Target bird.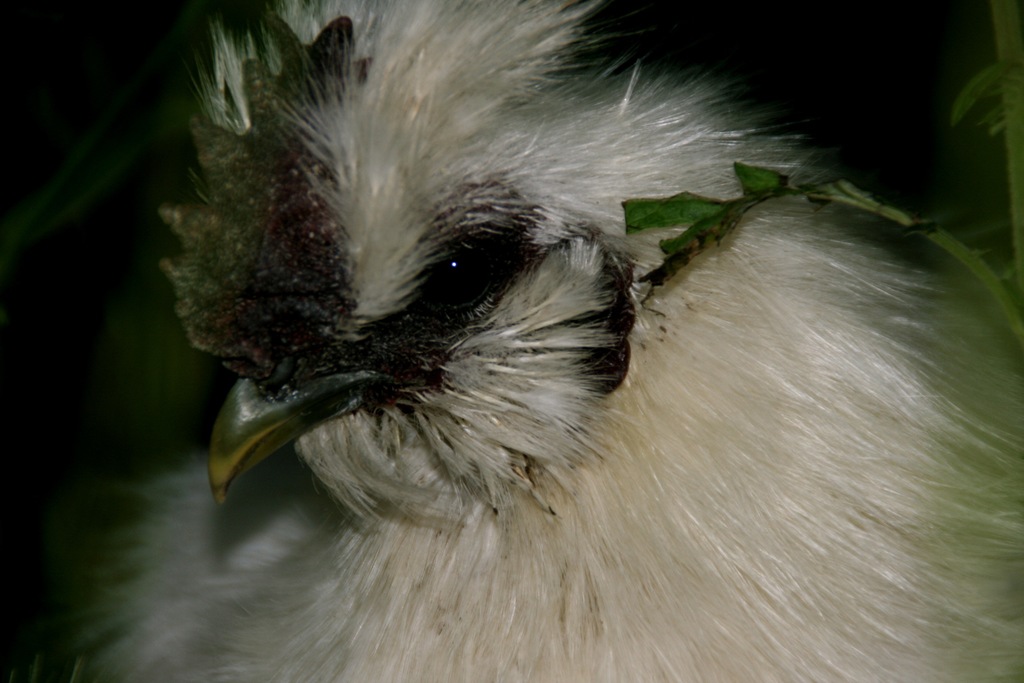
Target region: pyautogui.locateOnScreen(72, 0, 1023, 682).
